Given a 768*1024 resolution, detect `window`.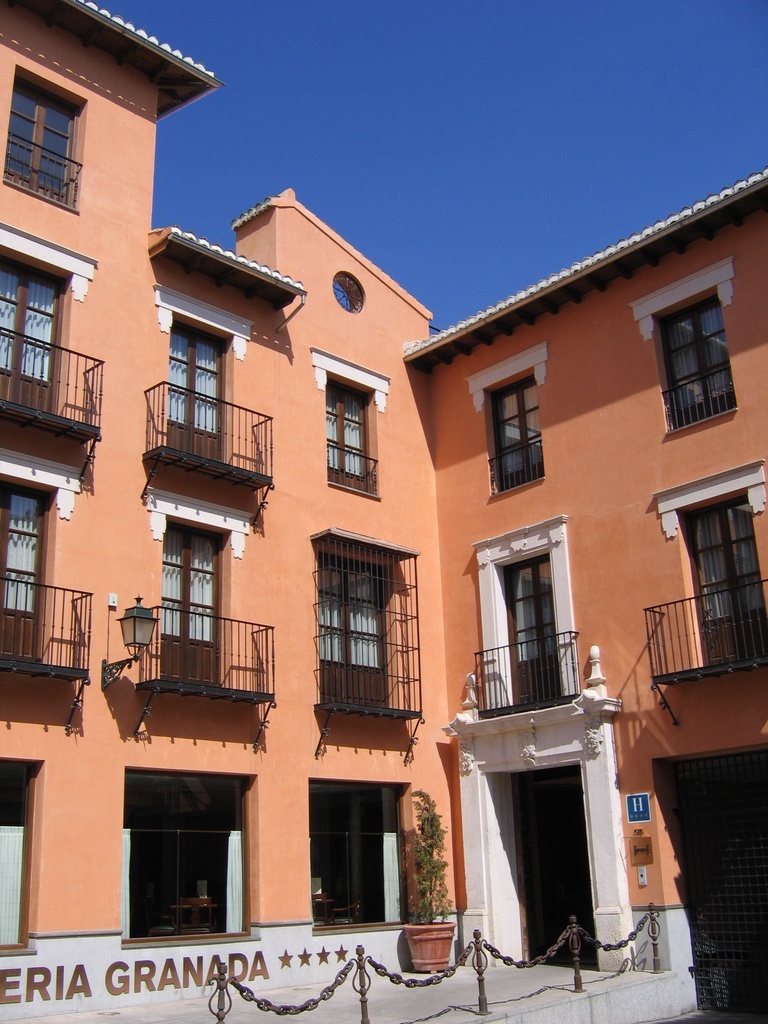
rect(123, 768, 252, 948).
